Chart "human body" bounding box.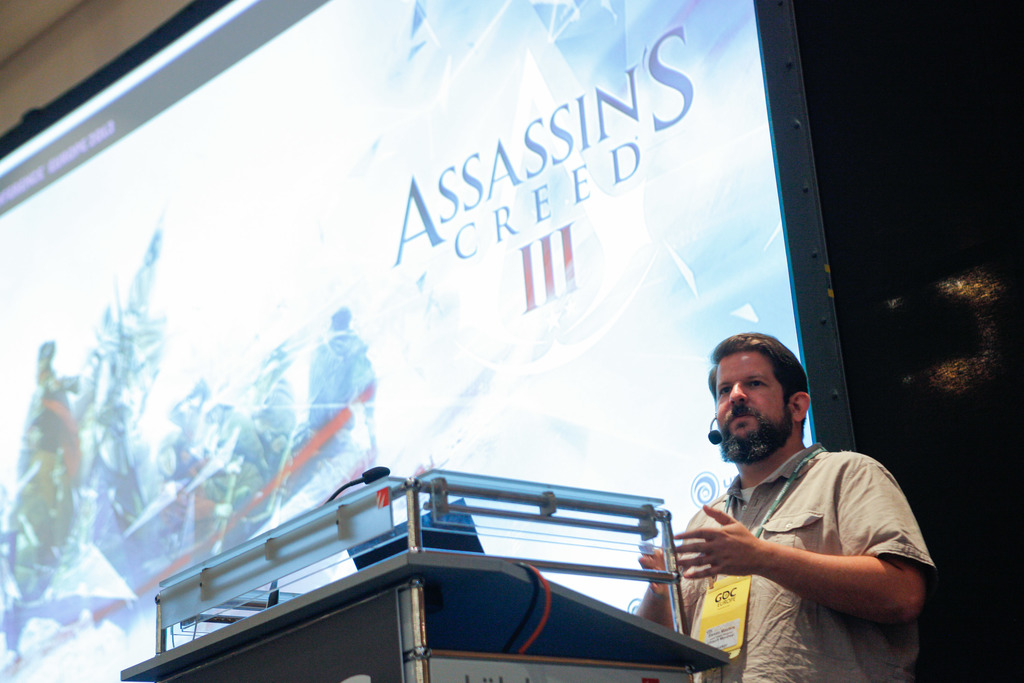
Charted: region(301, 336, 375, 467).
